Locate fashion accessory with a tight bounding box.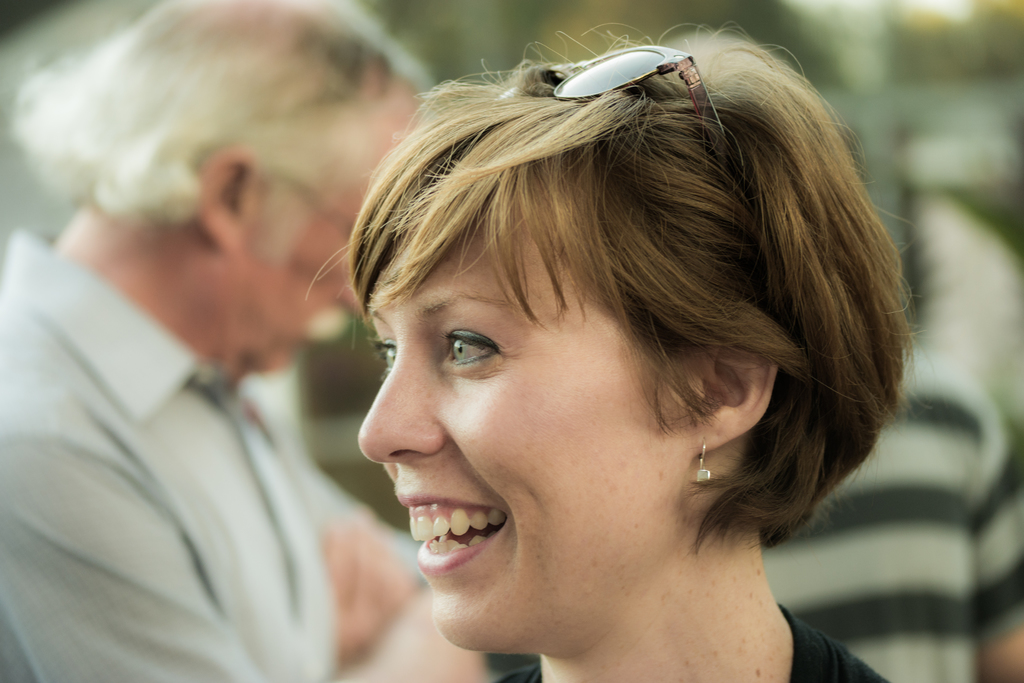
(699, 439, 709, 488).
